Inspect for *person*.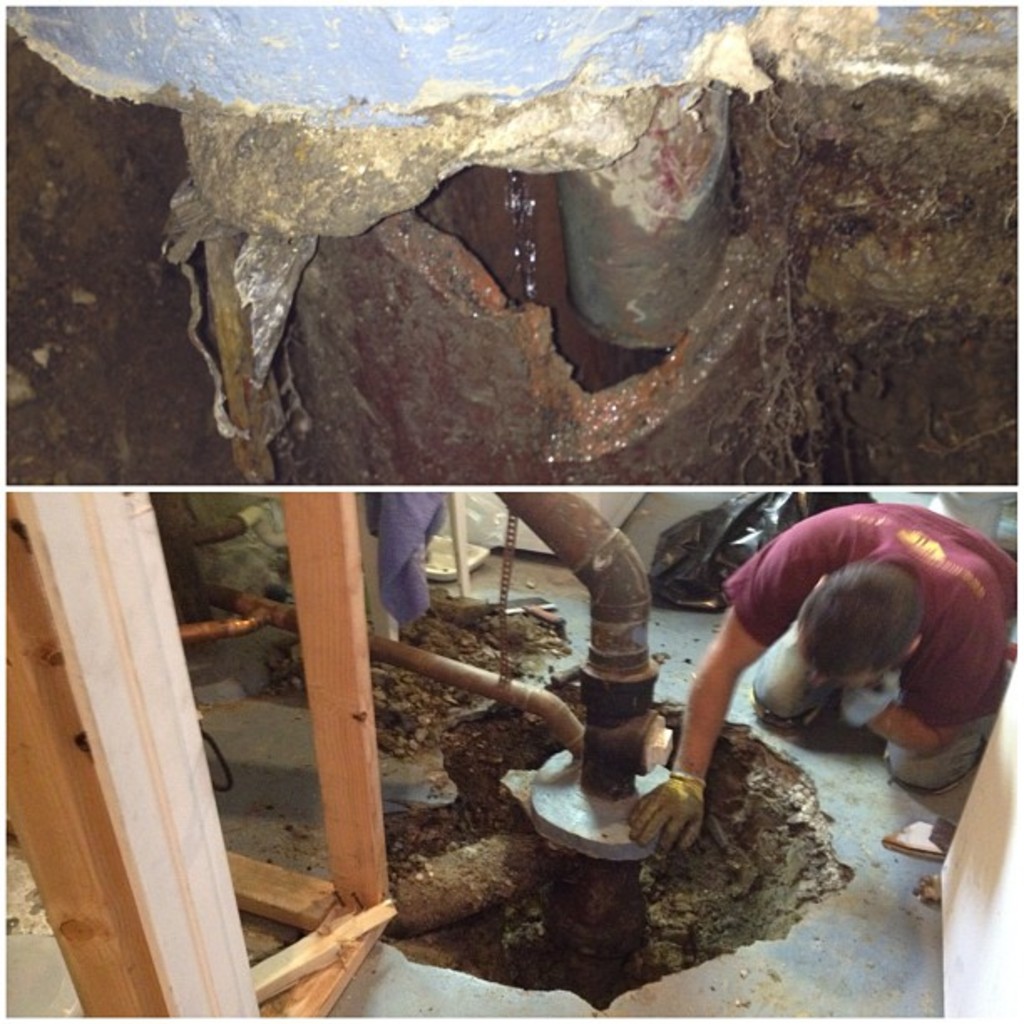
Inspection: [left=651, top=465, right=1007, bottom=833].
